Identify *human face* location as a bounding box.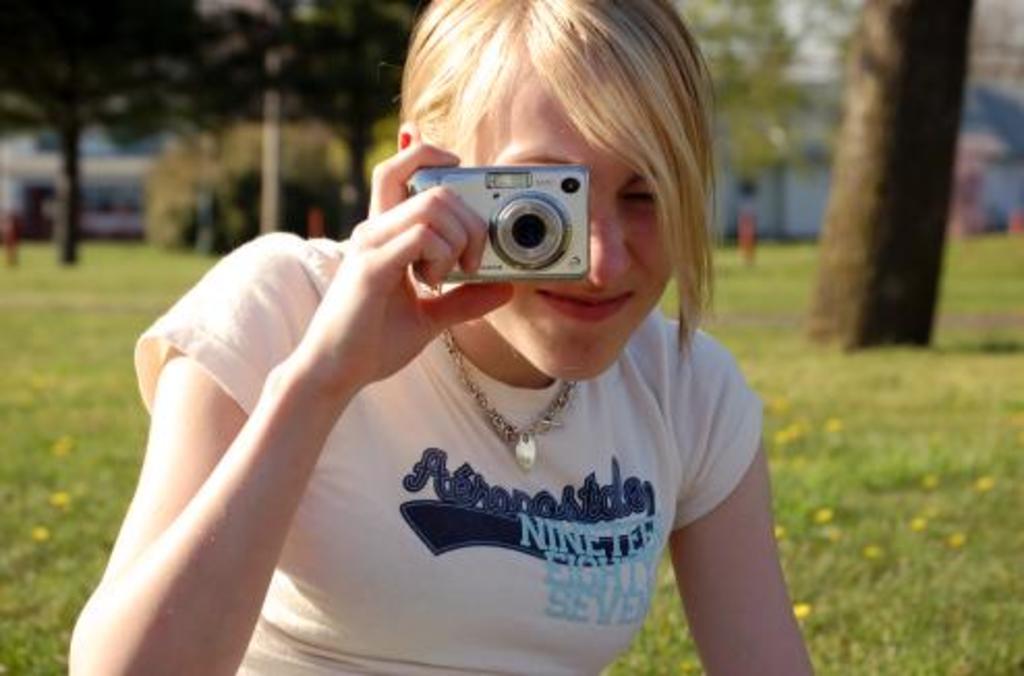
bbox(458, 56, 678, 384).
